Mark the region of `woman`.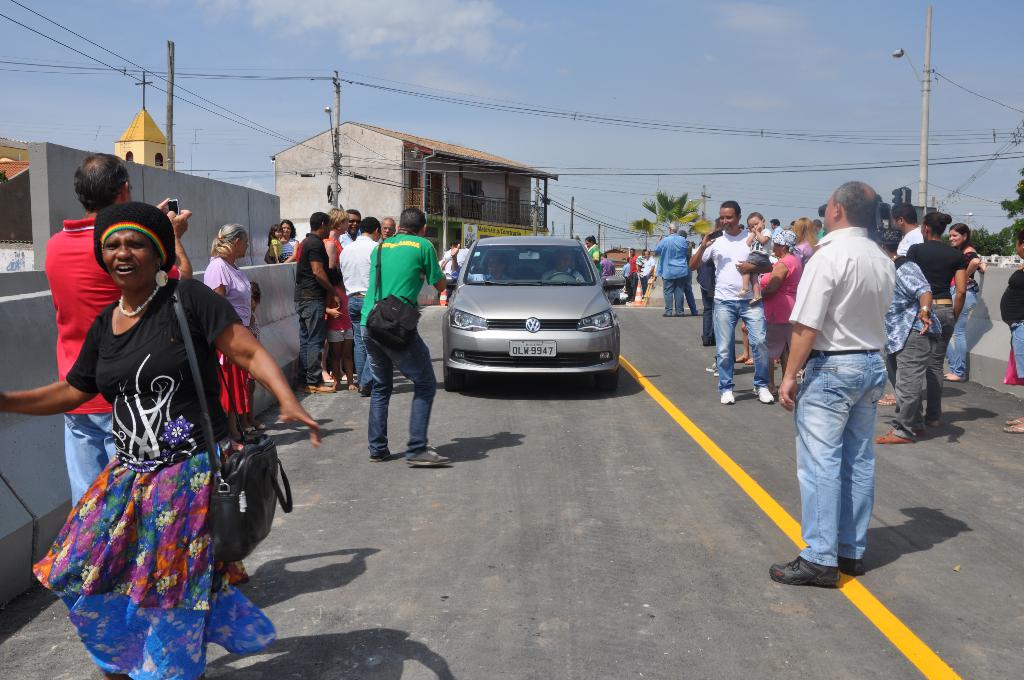
Region: (790, 215, 822, 261).
